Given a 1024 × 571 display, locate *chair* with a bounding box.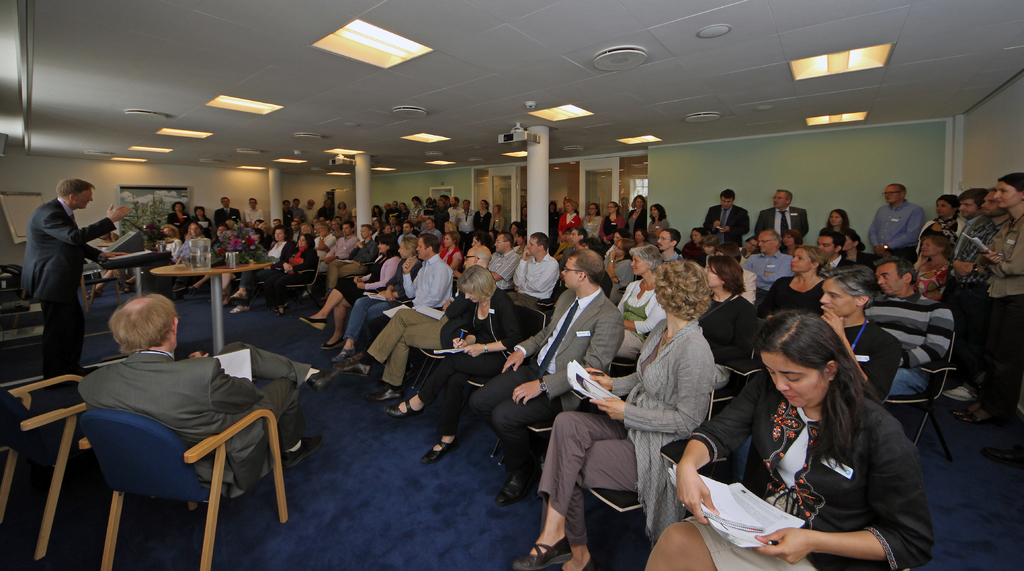
Located: (x1=881, y1=332, x2=952, y2=459).
